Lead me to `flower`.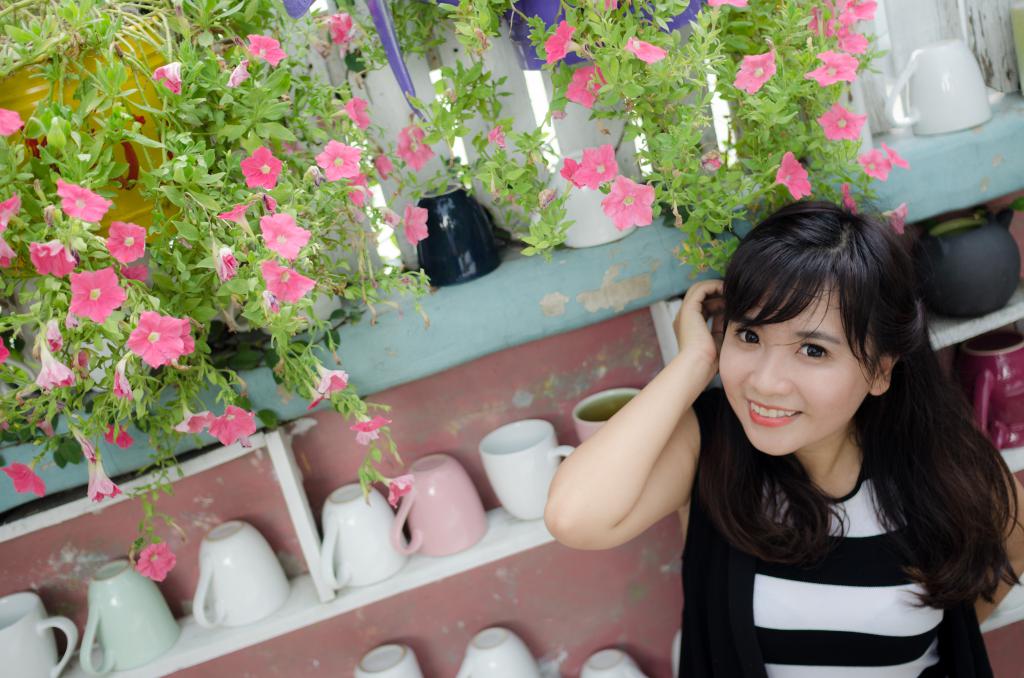
Lead to {"left": 882, "top": 140, "right": 908, "bottom": 166}.
